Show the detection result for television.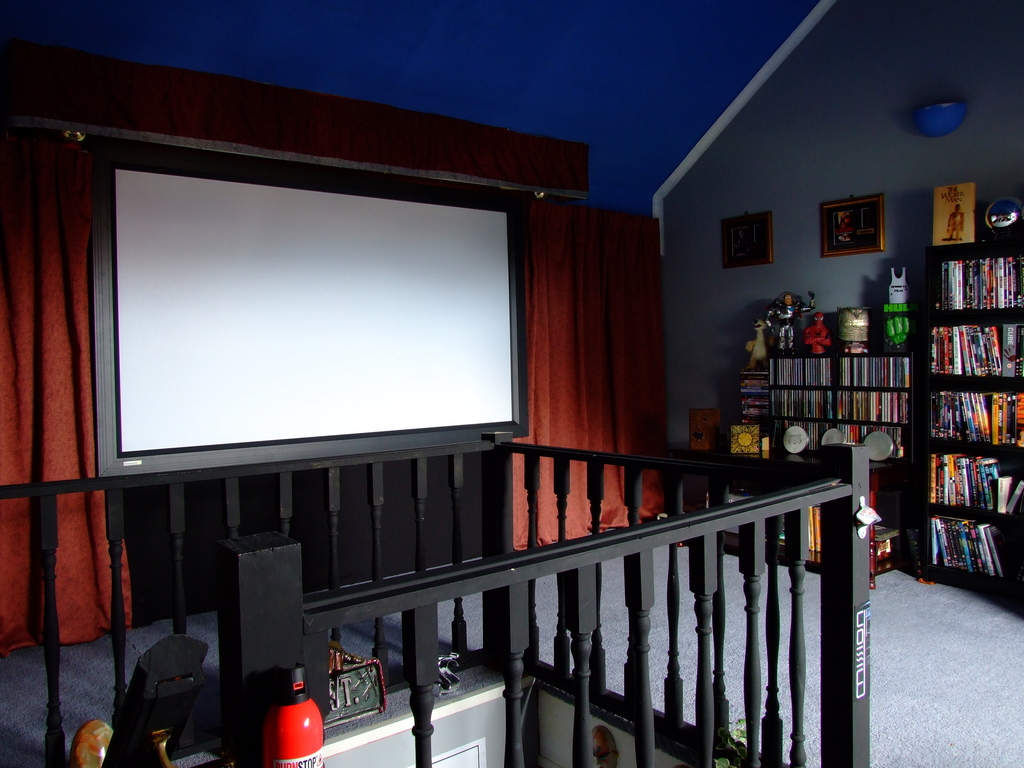
bbox=(85, 141, 538, 484).
